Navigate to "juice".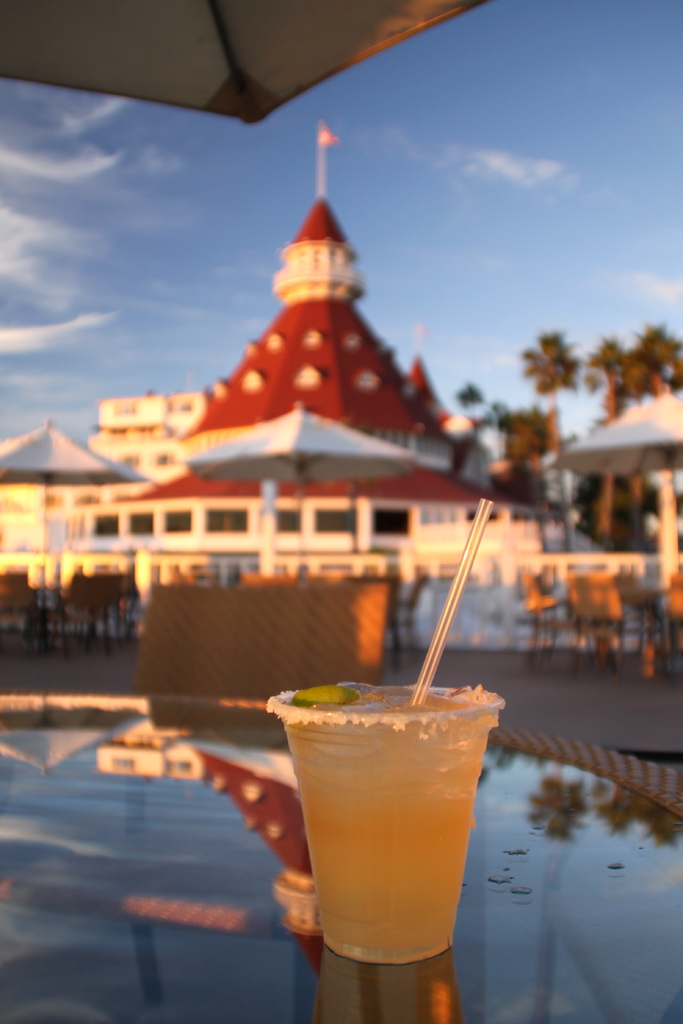
Navigation target: 281,680,490,979.
